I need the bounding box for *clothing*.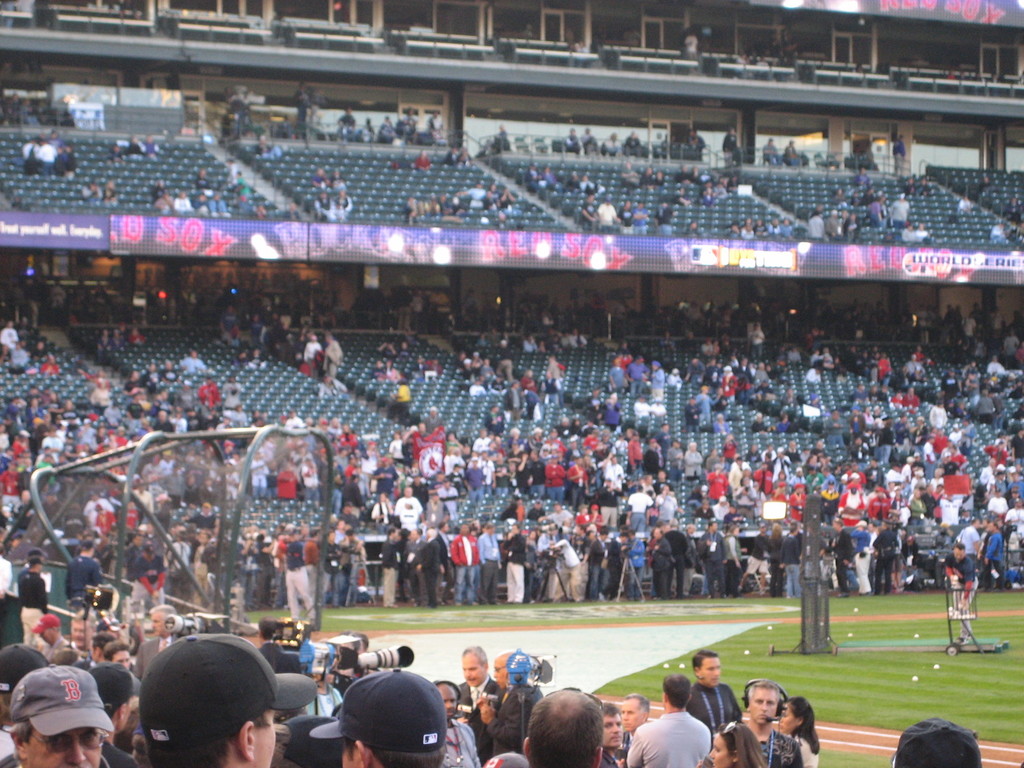
Here it is: (753, 466, 776, 493).
